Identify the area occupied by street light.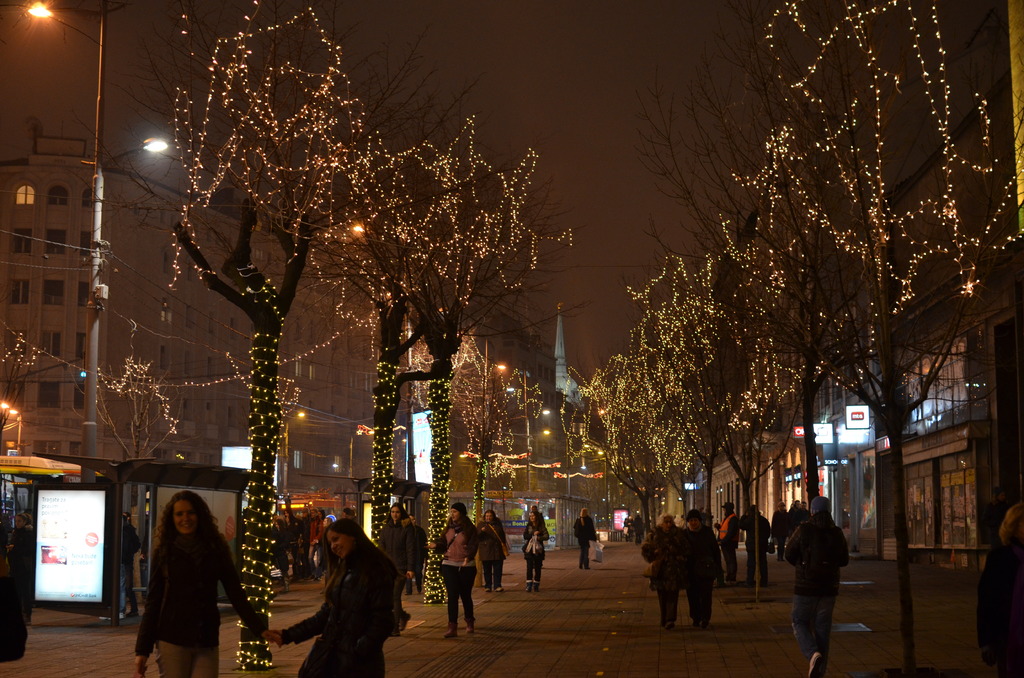
Area: BBox(276, 405, 309, 500).
